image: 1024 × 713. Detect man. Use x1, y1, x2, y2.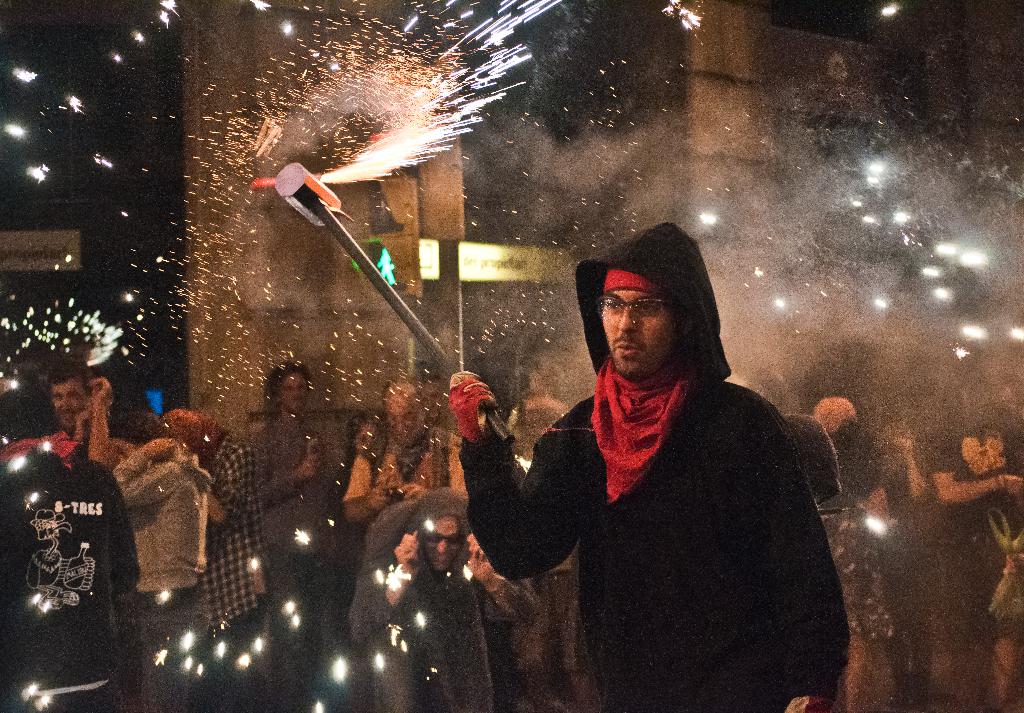
2, 382, 142, 712.
